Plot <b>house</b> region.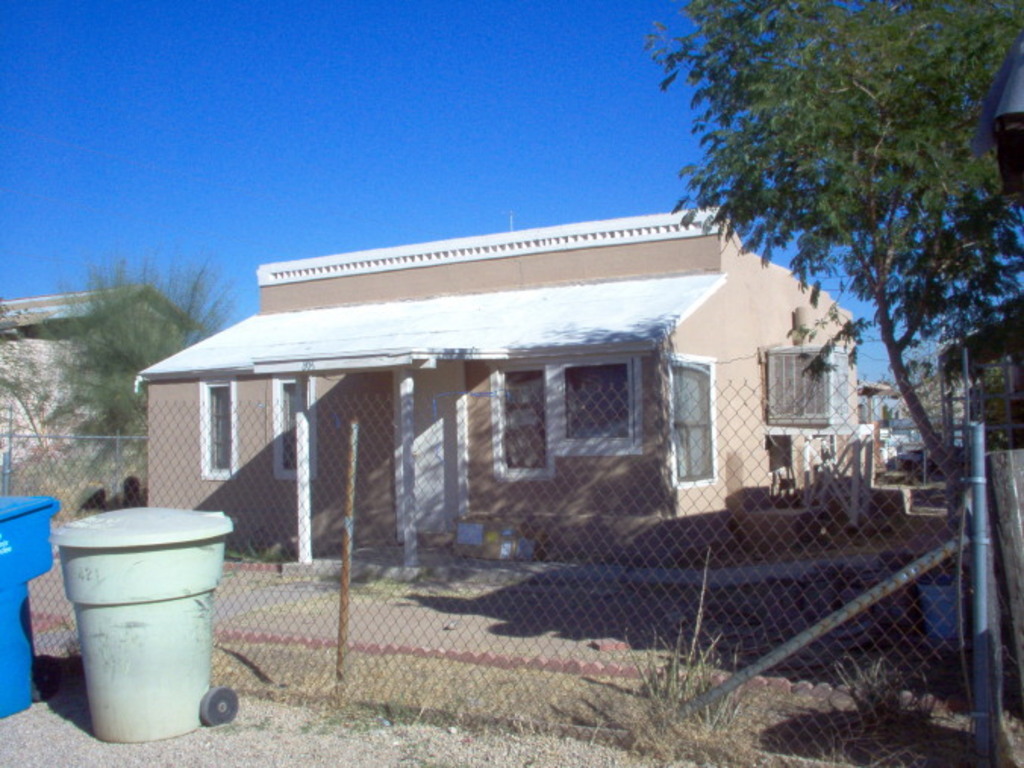
Plotted at left=0, top=286, right=221, bottom=530.
